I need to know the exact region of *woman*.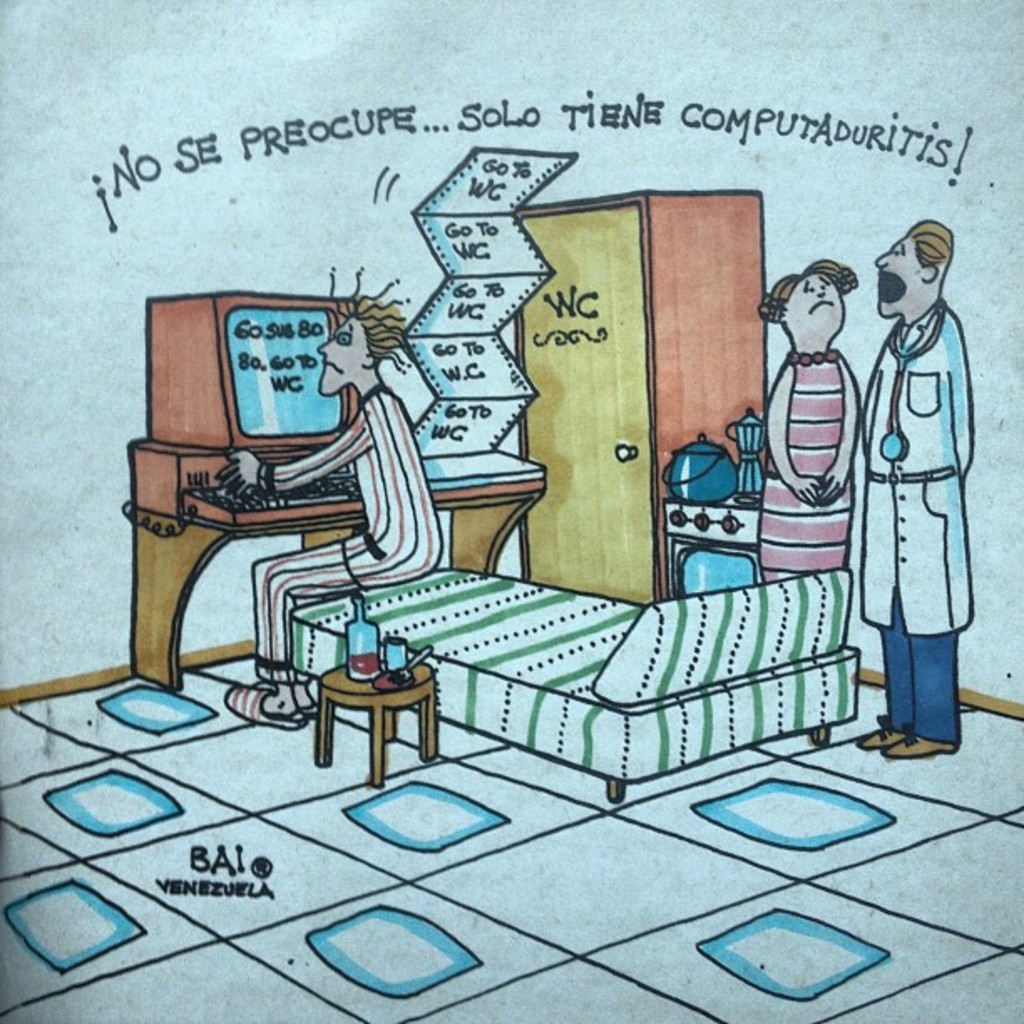
Region: detection(755, 254, 883, 602).
